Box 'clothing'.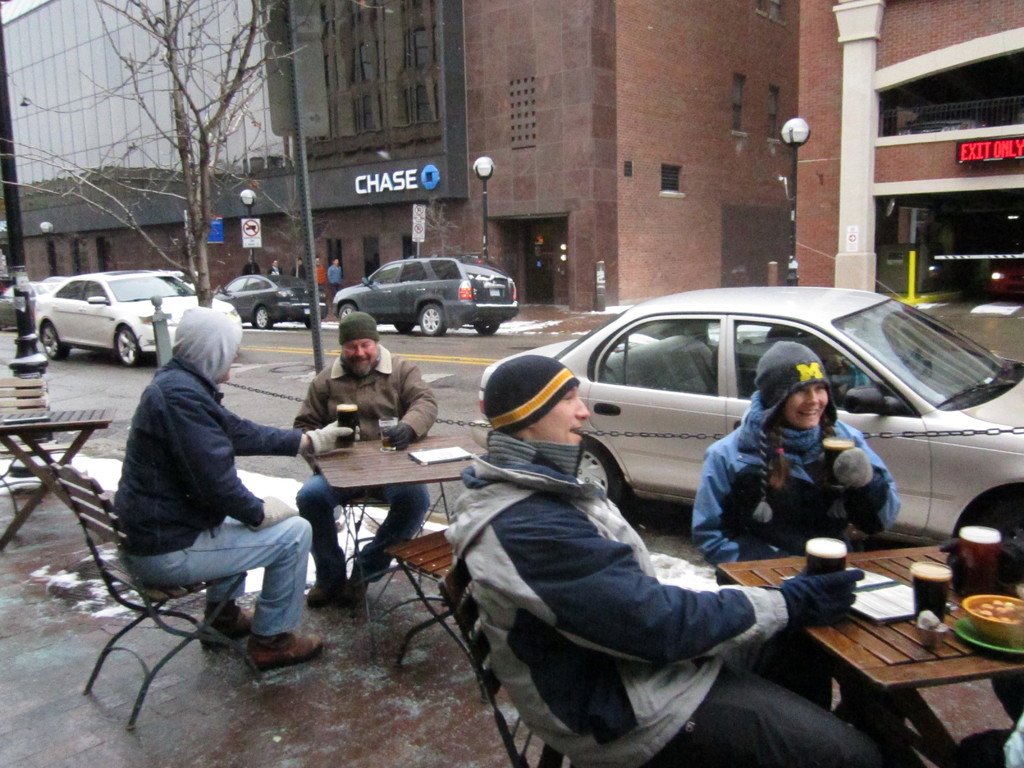
(left=316, top=263, right=327, bottom=288).
